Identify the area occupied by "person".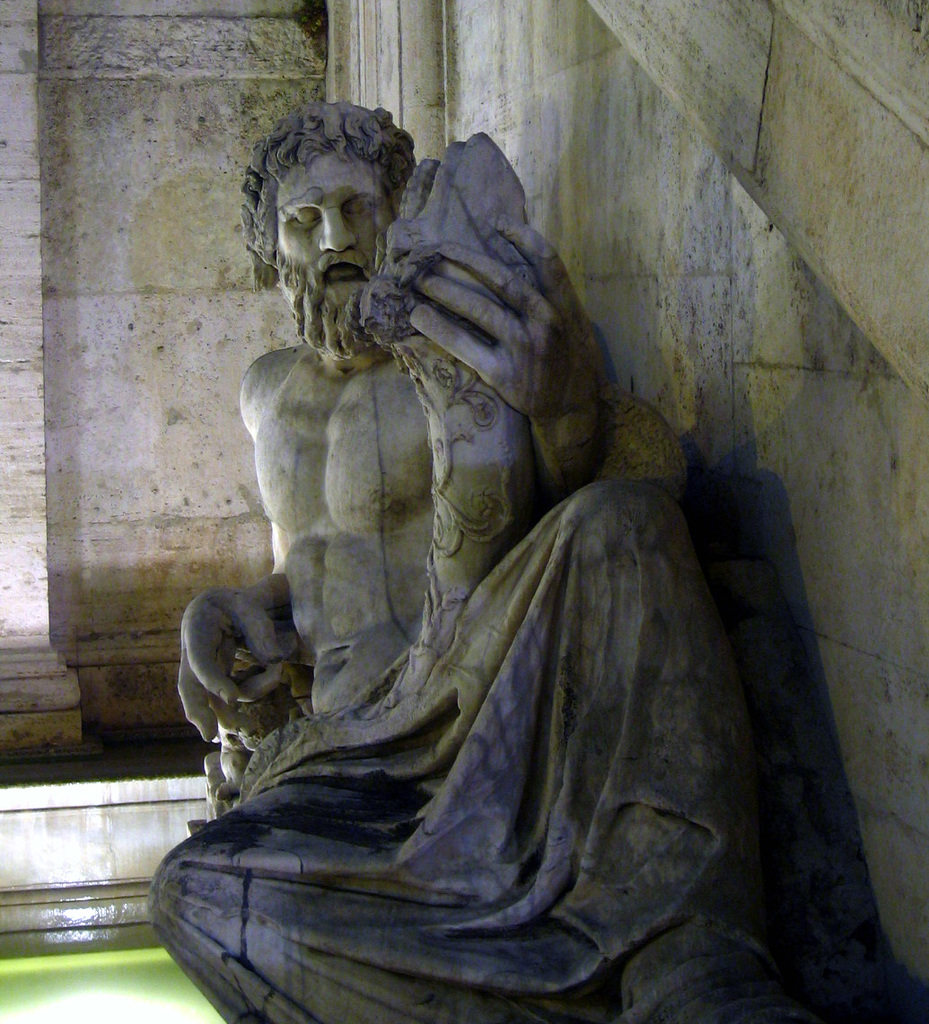
Area: (180, 96, 832, 998).
